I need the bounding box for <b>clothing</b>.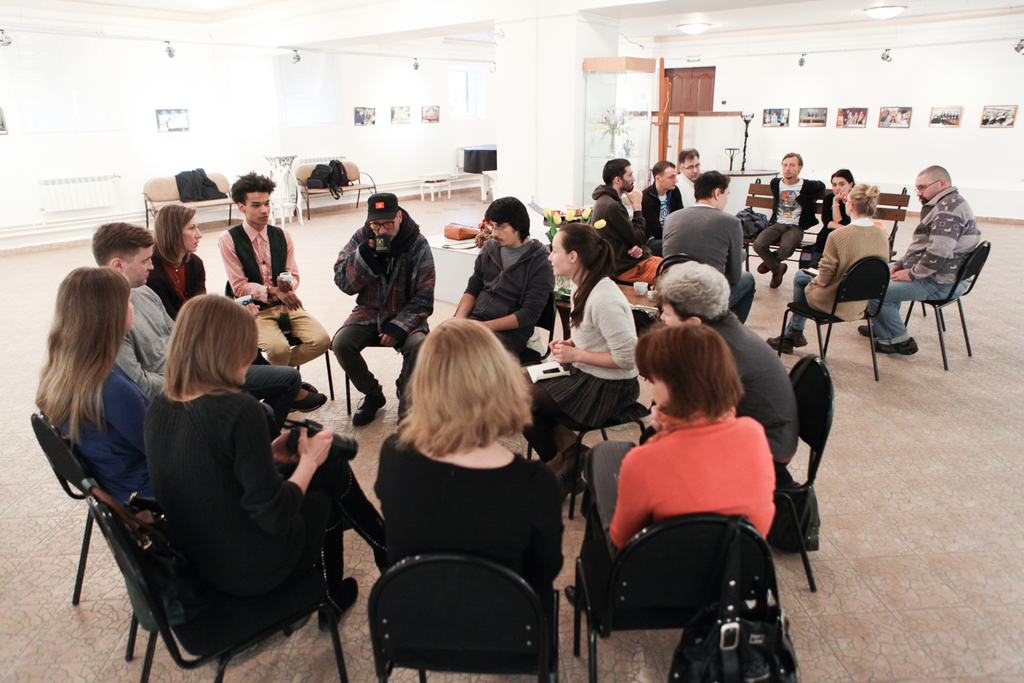
Here it is: left=672, top=320, right=800, bottom=497.
